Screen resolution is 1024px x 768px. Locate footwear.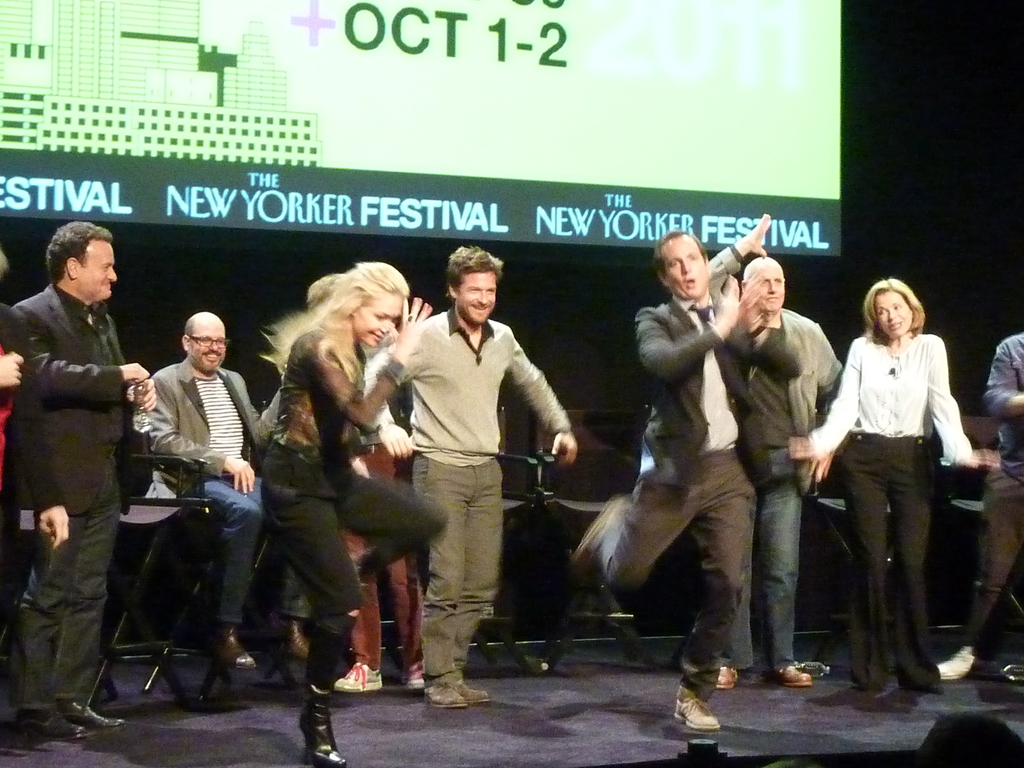
box=[15, 710, 89, 746].
